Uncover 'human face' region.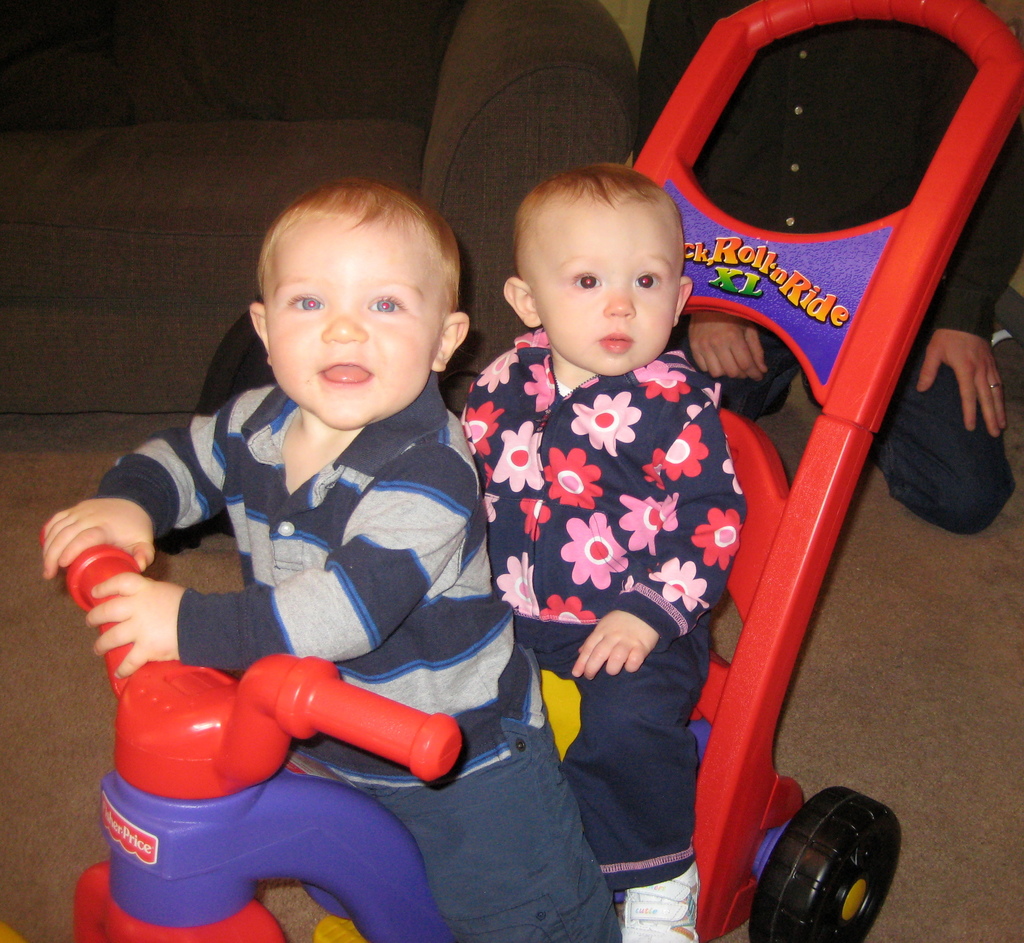
Uncovered: x1=268 y1=224 x2=437 y2=429.
